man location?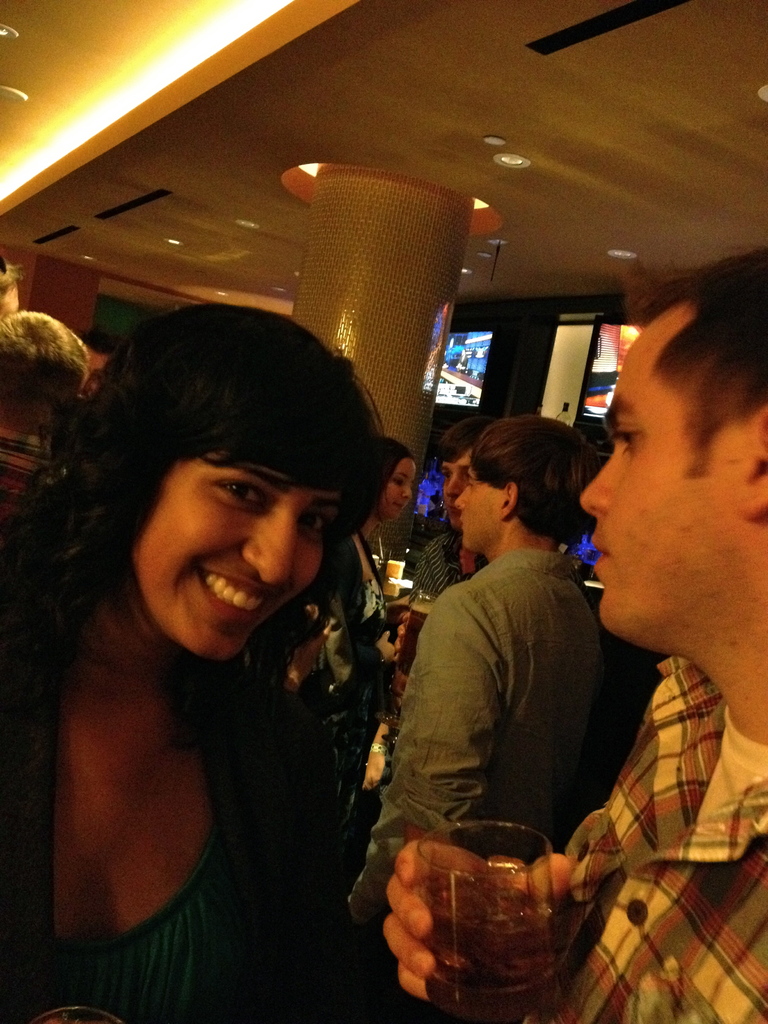
x1=382, y1=255, x2=767, y2=1023
